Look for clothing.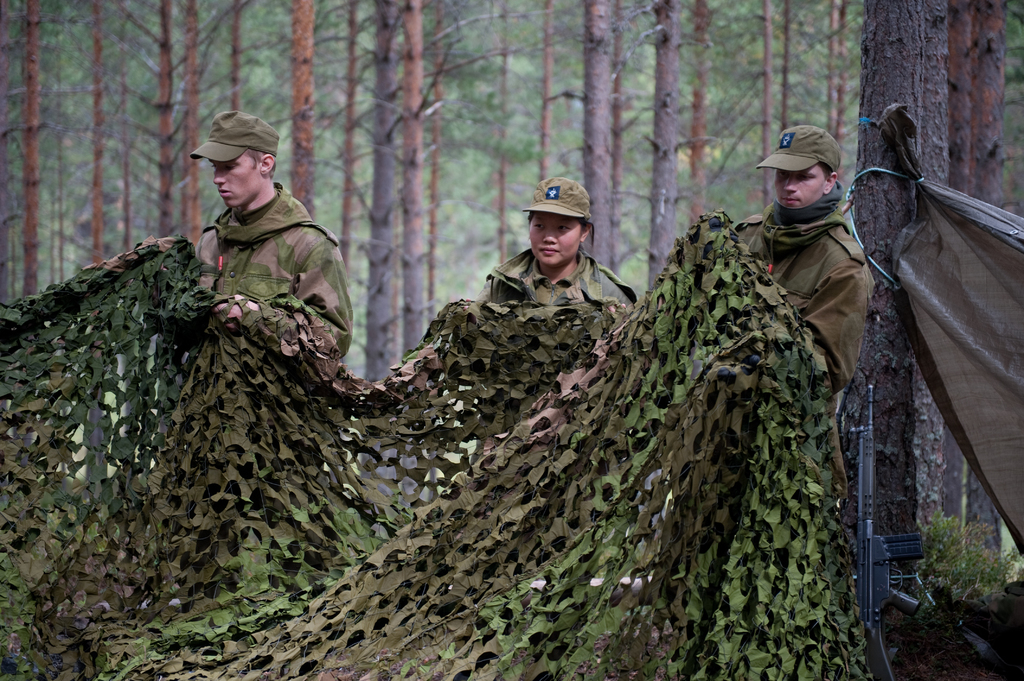
Found: region(196, 177, 351, 361).
